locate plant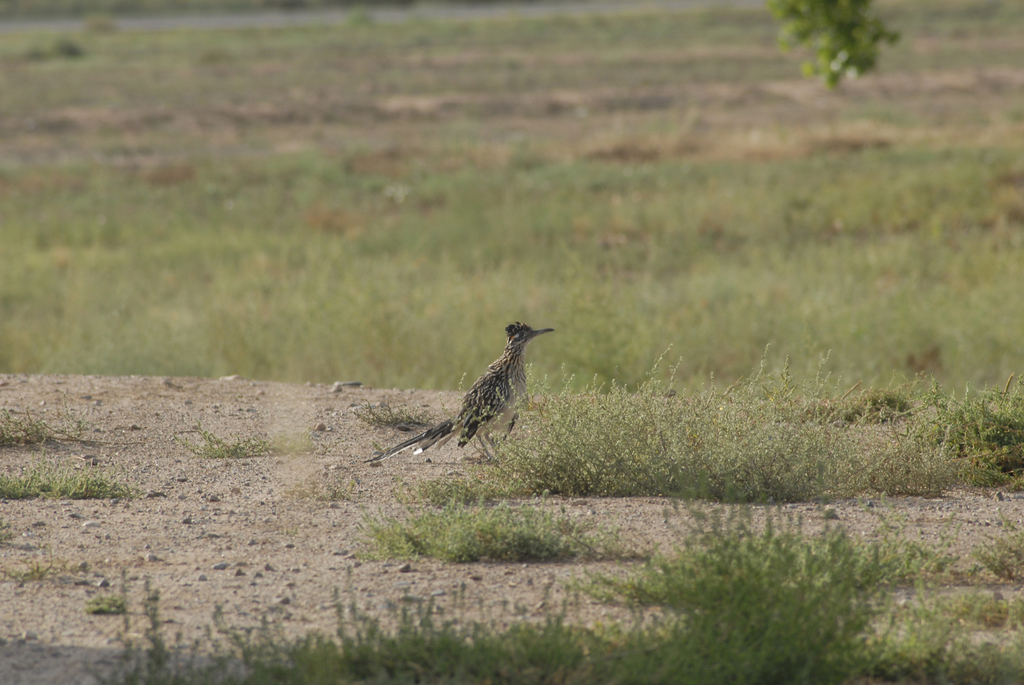
x1=0 y1=463 x2=128 y2=502
